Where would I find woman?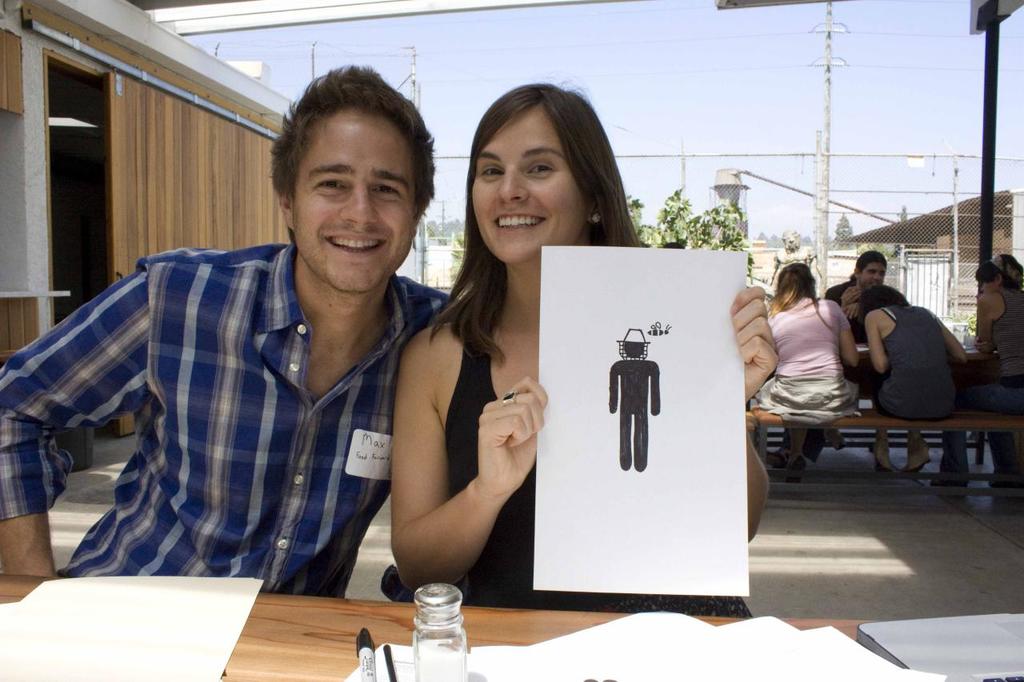
At (753,261,861,488).
